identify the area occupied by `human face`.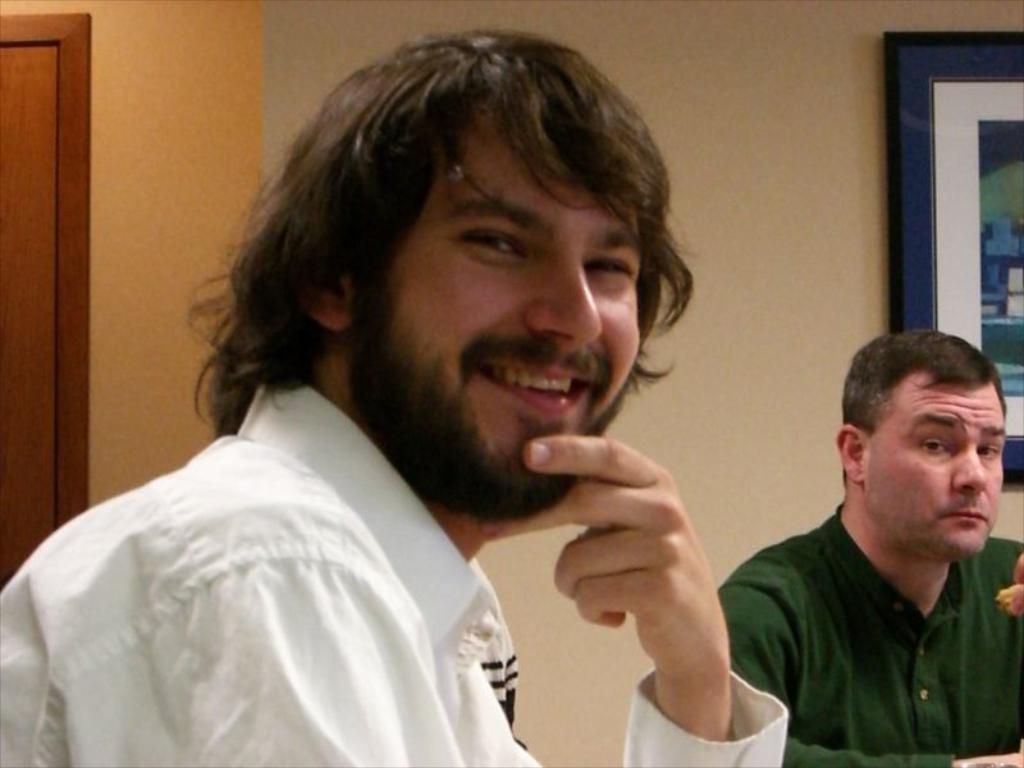
Area: 355/92/646/515.
